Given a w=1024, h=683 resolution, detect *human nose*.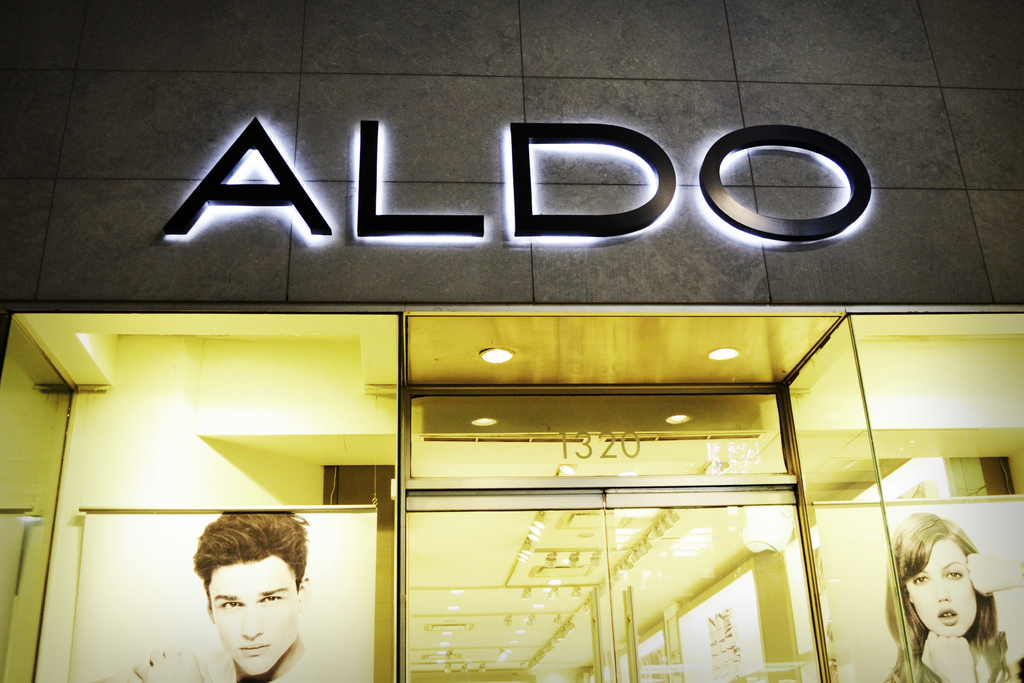
bbox(242, 609, 260, 638).
